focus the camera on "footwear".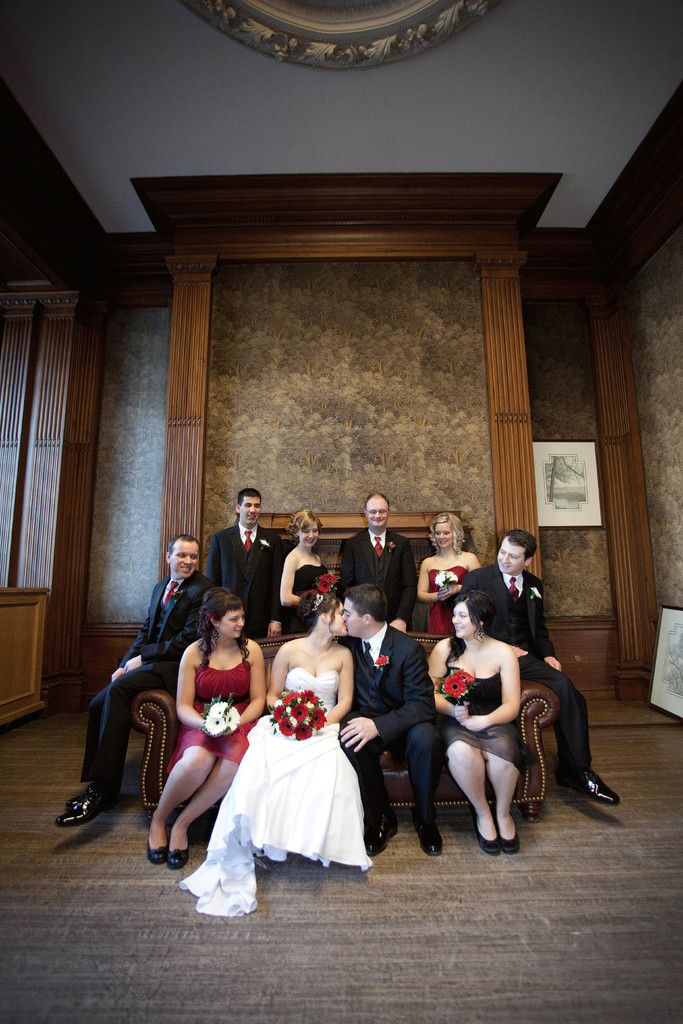
Focus region: <region>556, 768, 623, 806</region>.
